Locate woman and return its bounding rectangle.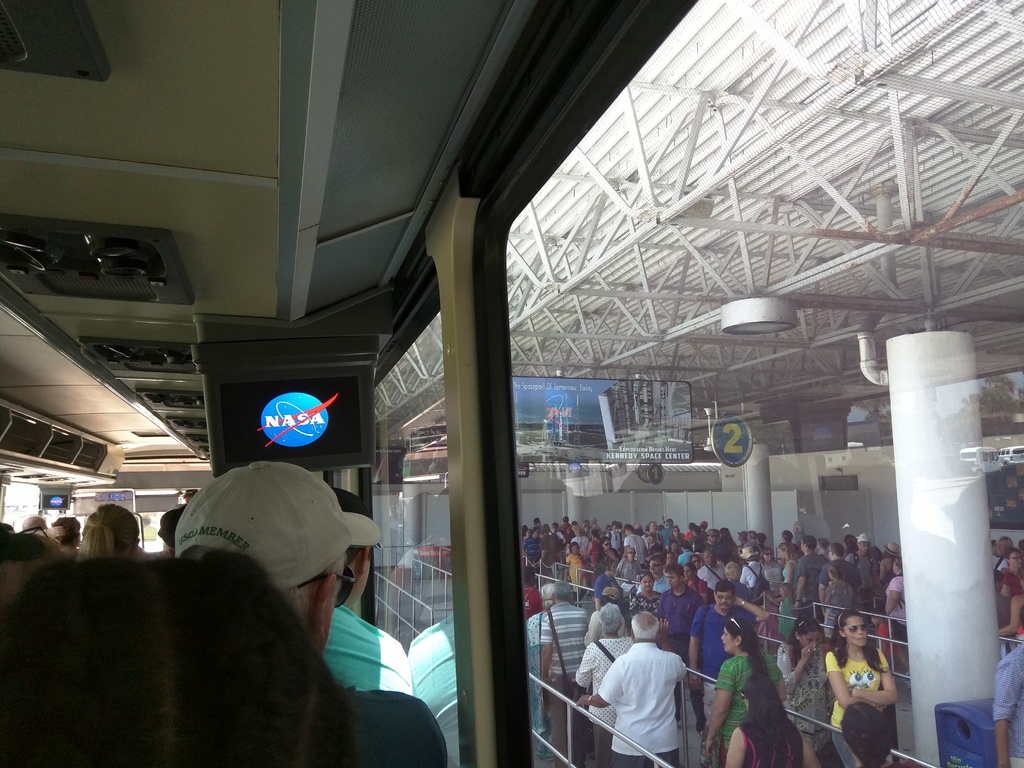
[left=726, top=676, right=819, bottom=767].
